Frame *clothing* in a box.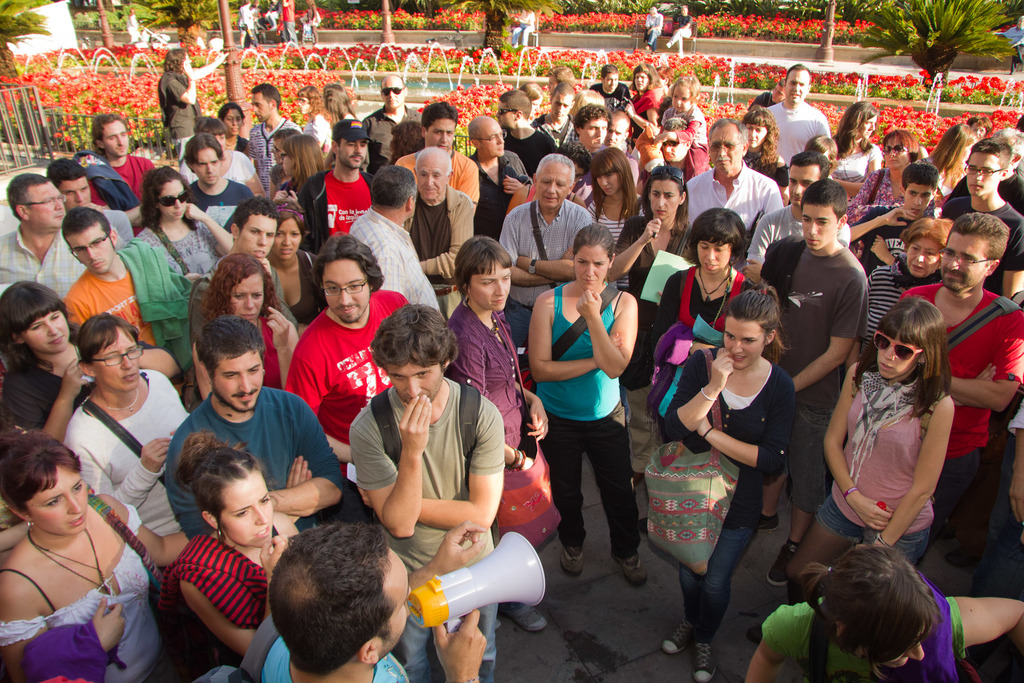
(x1=266, y1=0, x2=280, y2=29).
